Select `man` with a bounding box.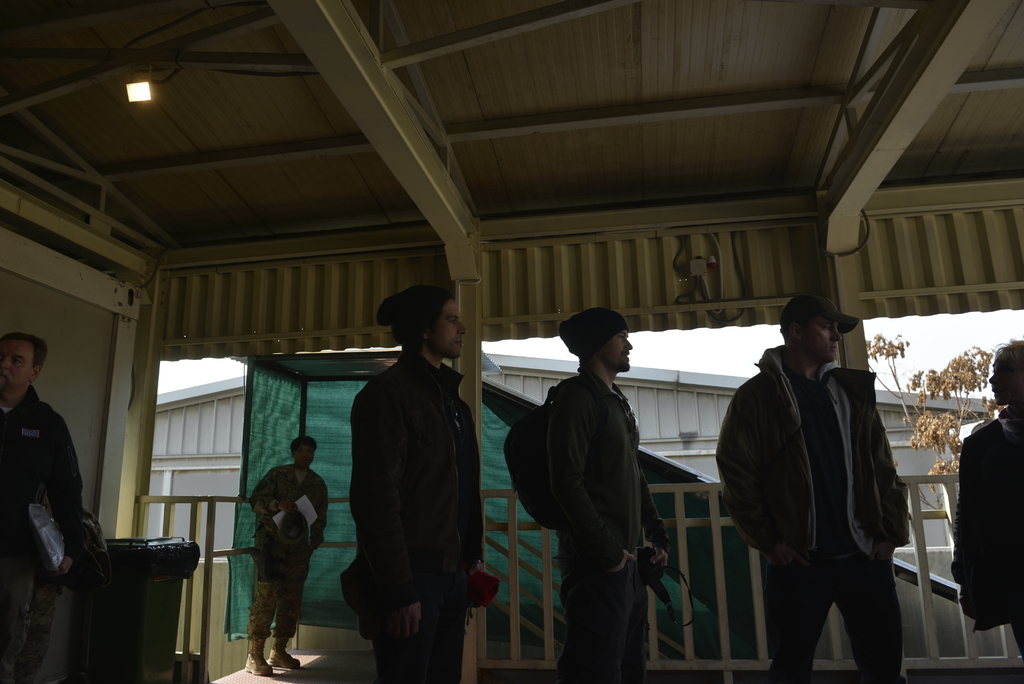
select_region(723, 280, 930, 673).
